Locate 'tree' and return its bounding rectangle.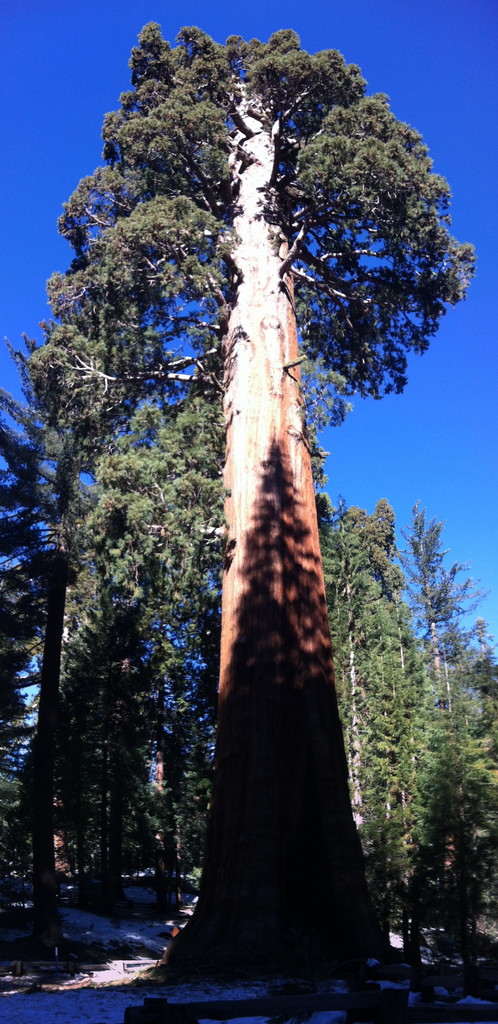
17,16,485,975.
